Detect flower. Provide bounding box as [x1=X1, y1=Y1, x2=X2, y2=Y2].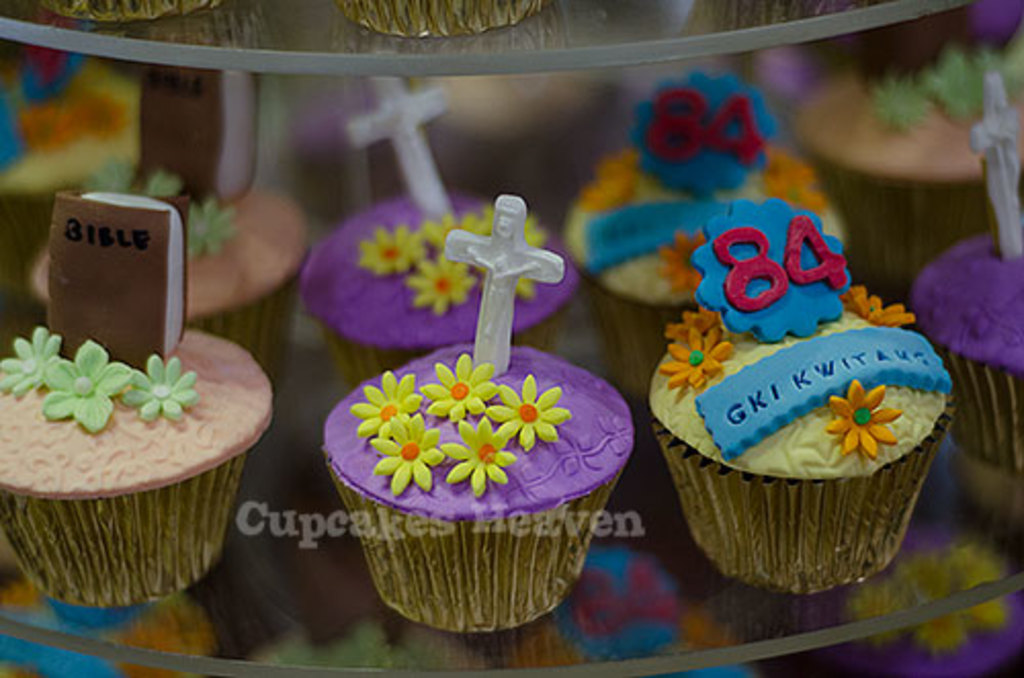
[x1=657, y1=299, x2=725, y2=344].
